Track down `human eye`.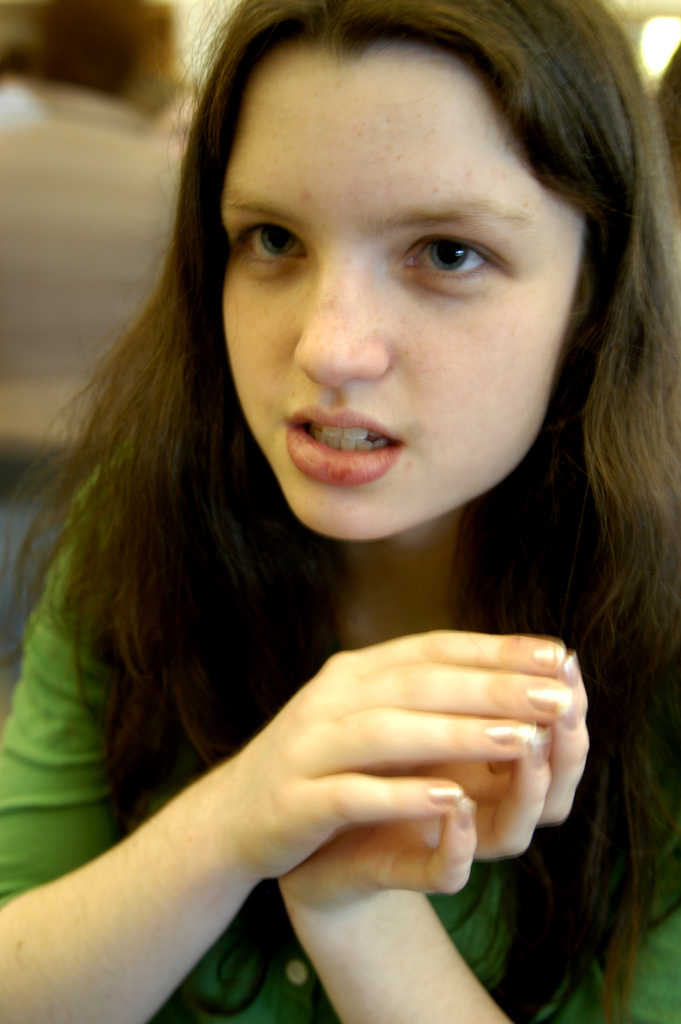
Tracked to <box>224,212,308,284</box>.
